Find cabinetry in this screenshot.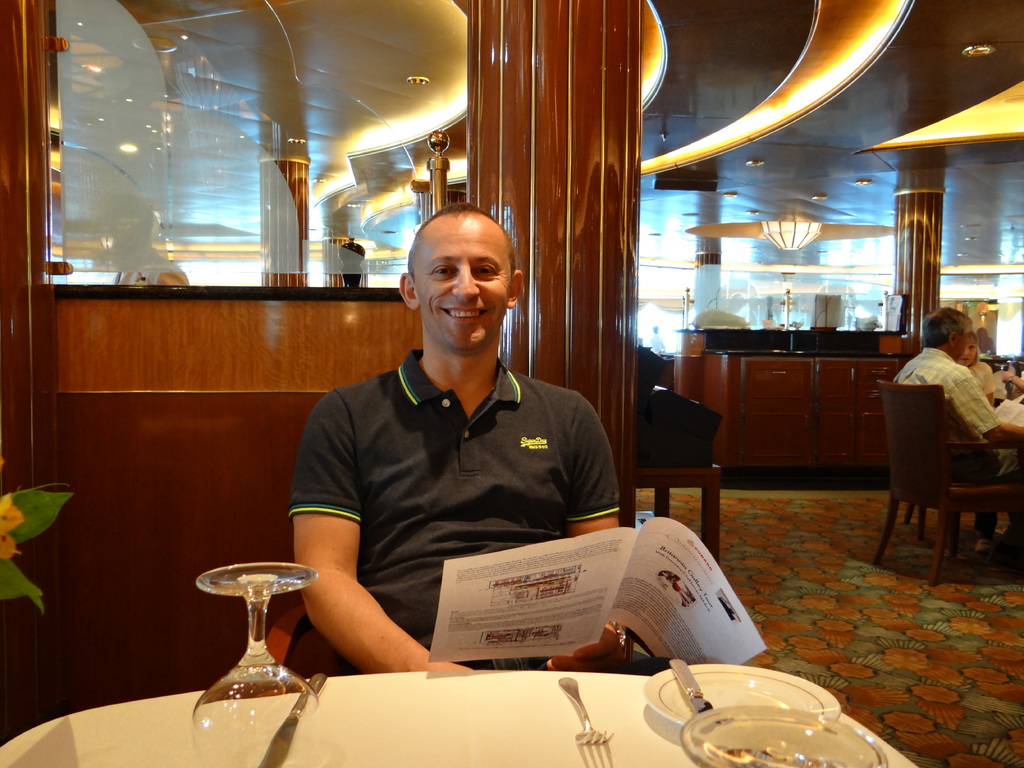
The bounding box for cabinetry is 741/362/908/470.
